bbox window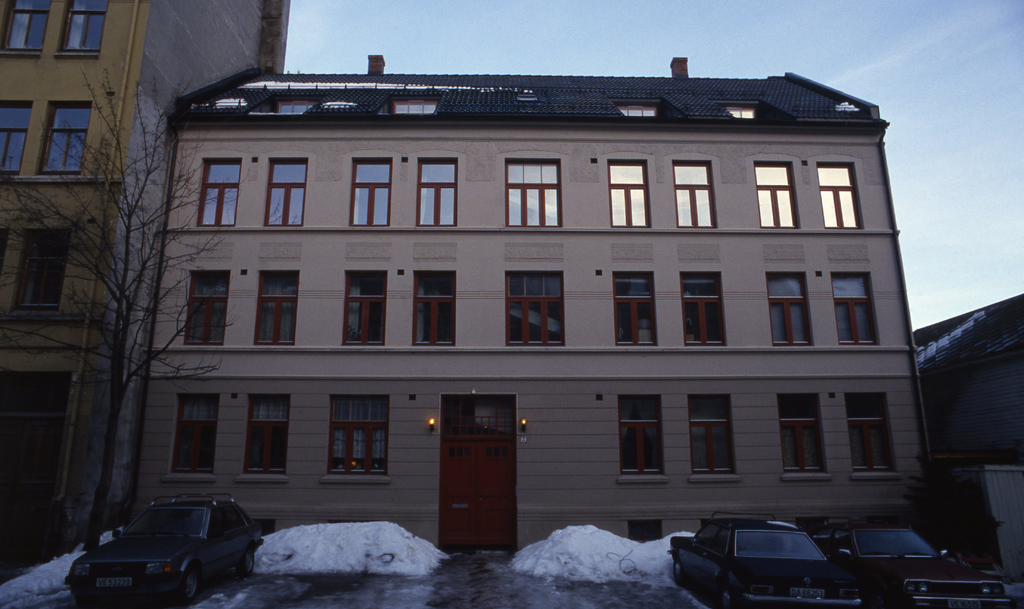
Rect(210, 508, 251, 537)
